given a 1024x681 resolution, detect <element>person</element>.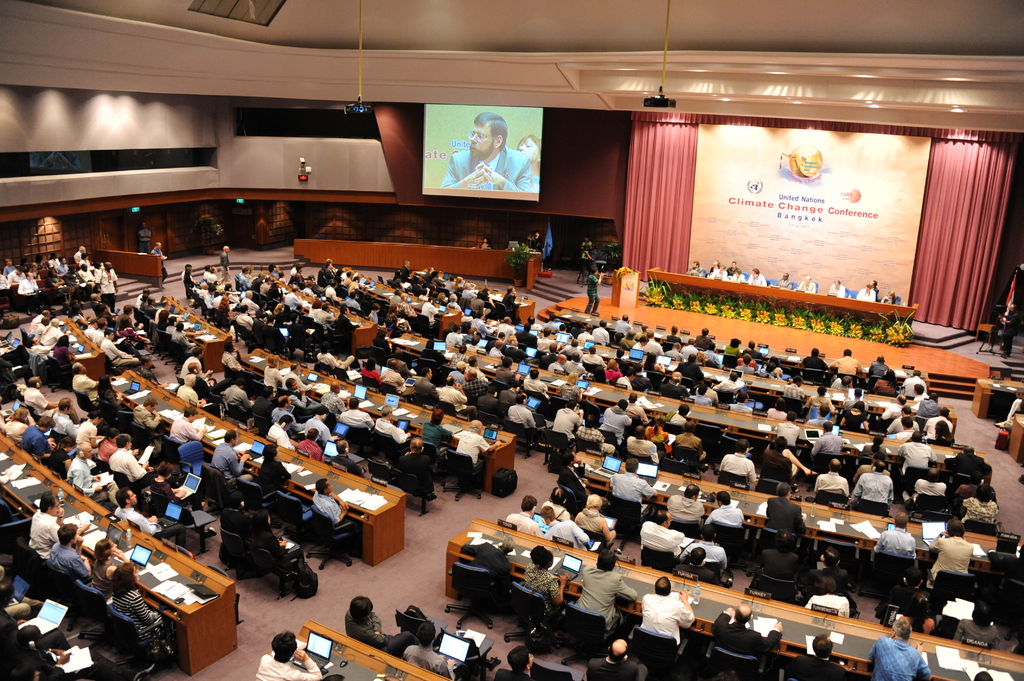
[x1=545, y1=314, x2=560, y2=328].
